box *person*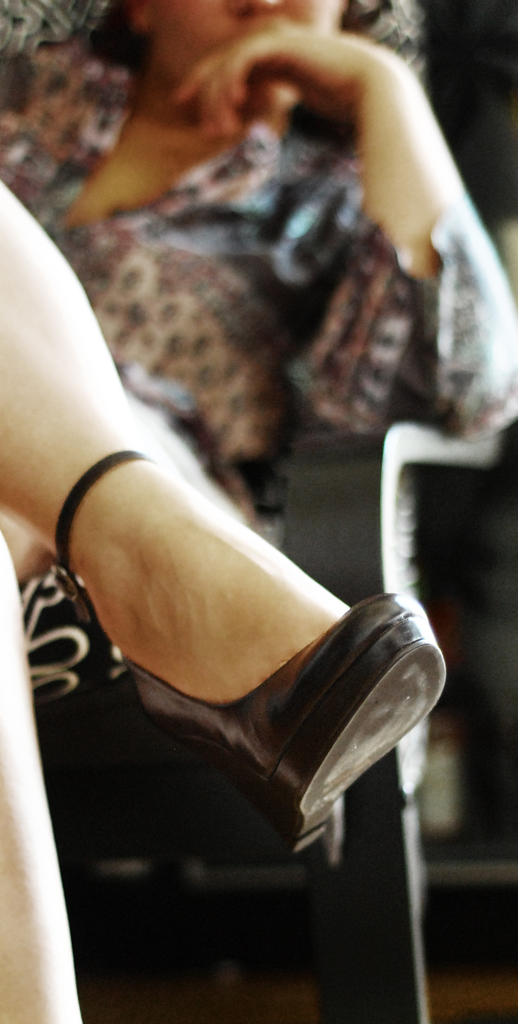
locate(0, 0, 517, 868)
